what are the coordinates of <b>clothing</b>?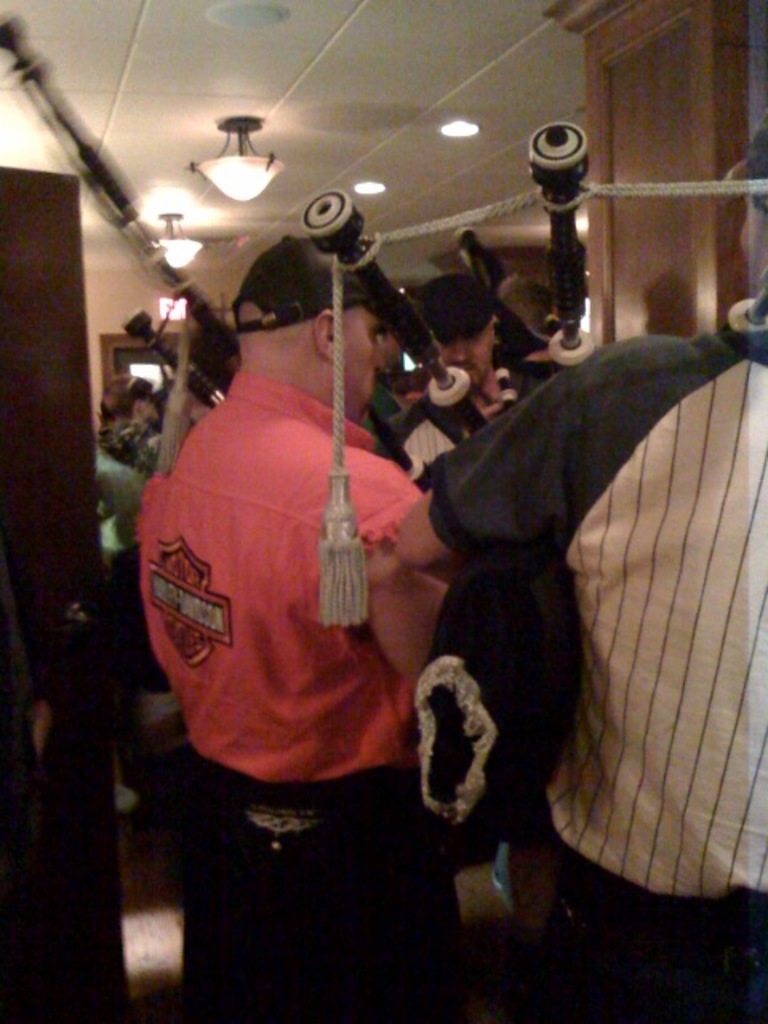
430 315 766 1022.
